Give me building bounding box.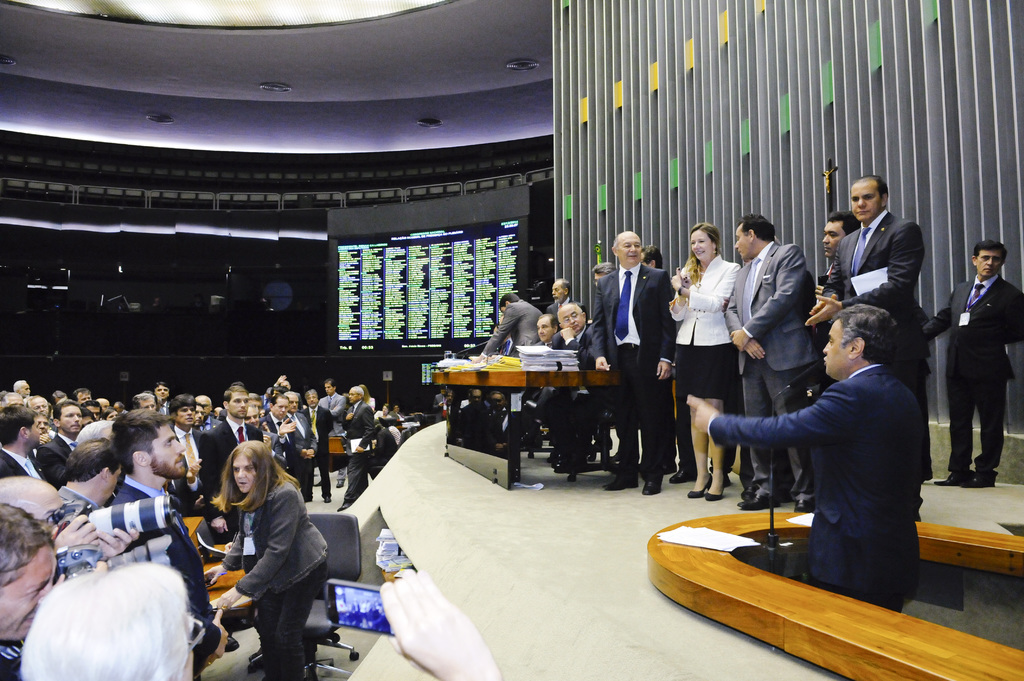
{"left": 0, "top": 0, "right": 1023, "bottom": 680}.
